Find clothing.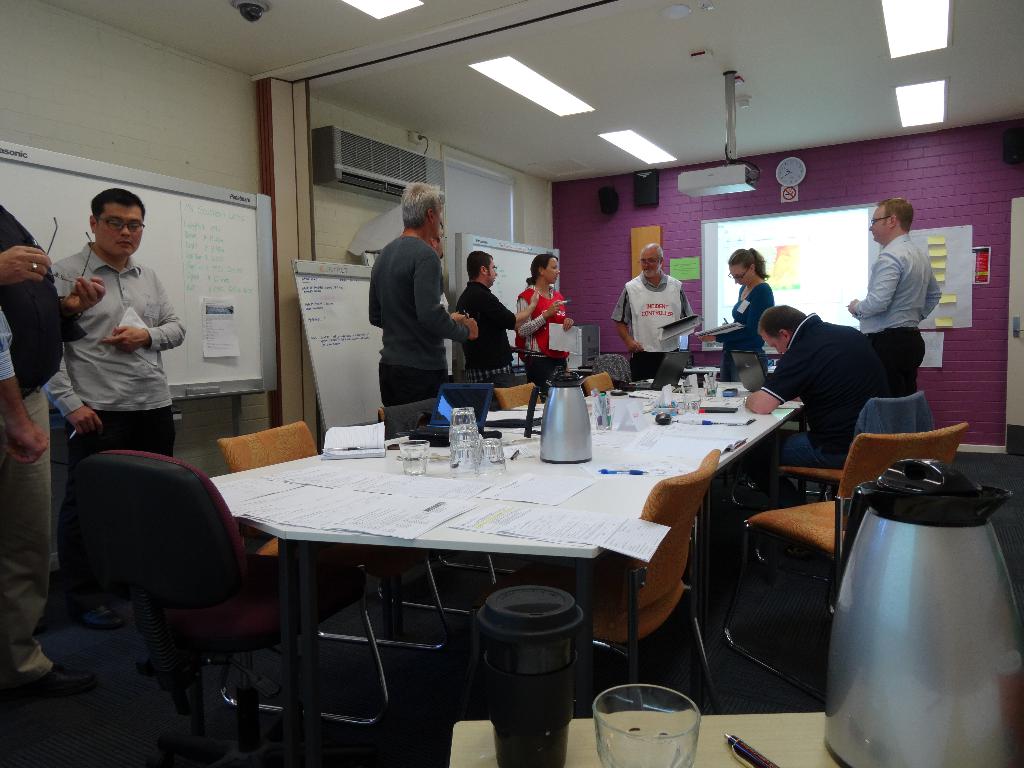
l=851, t=236, r=941, b=397.
